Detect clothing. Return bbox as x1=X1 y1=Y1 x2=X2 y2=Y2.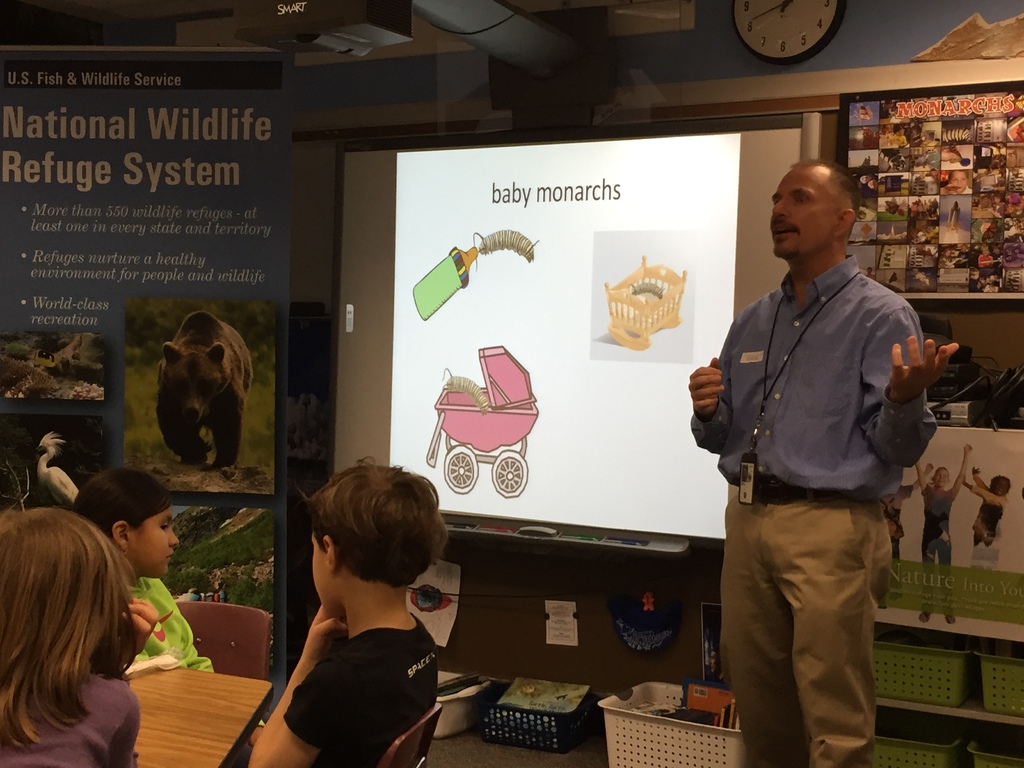
x1=118 y1=584 x2=212 y2=683.
